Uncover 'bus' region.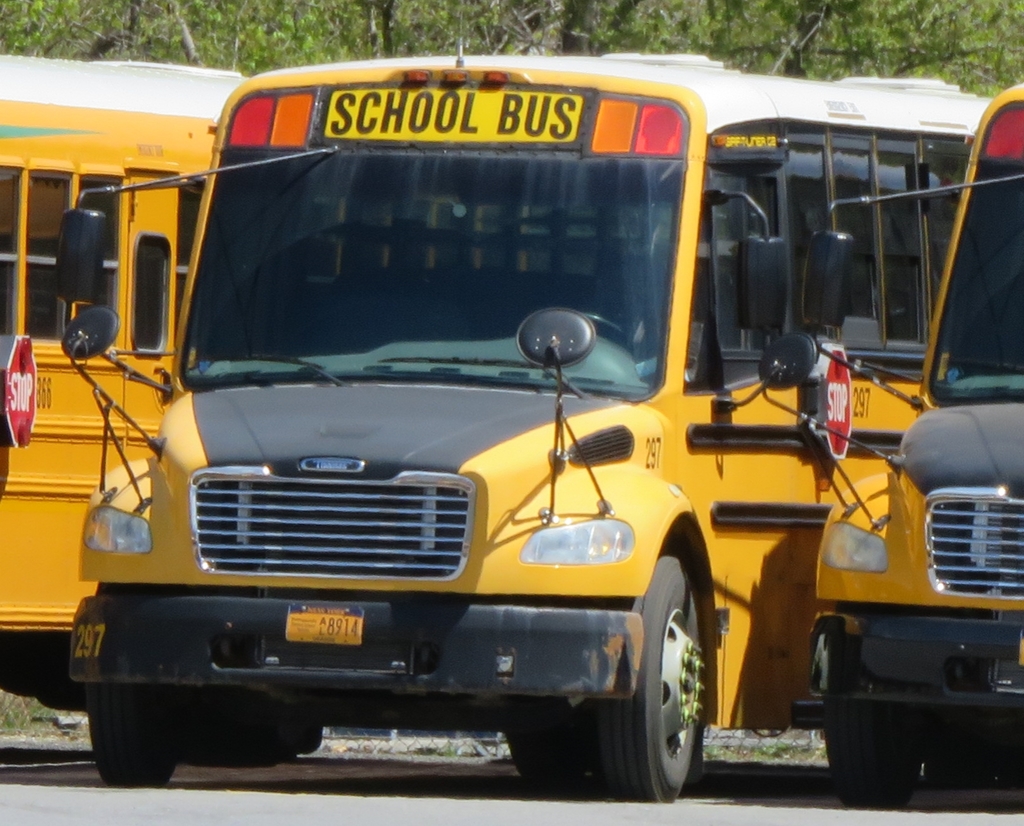
Uncovered: detection(69, 46, 991, 801).
